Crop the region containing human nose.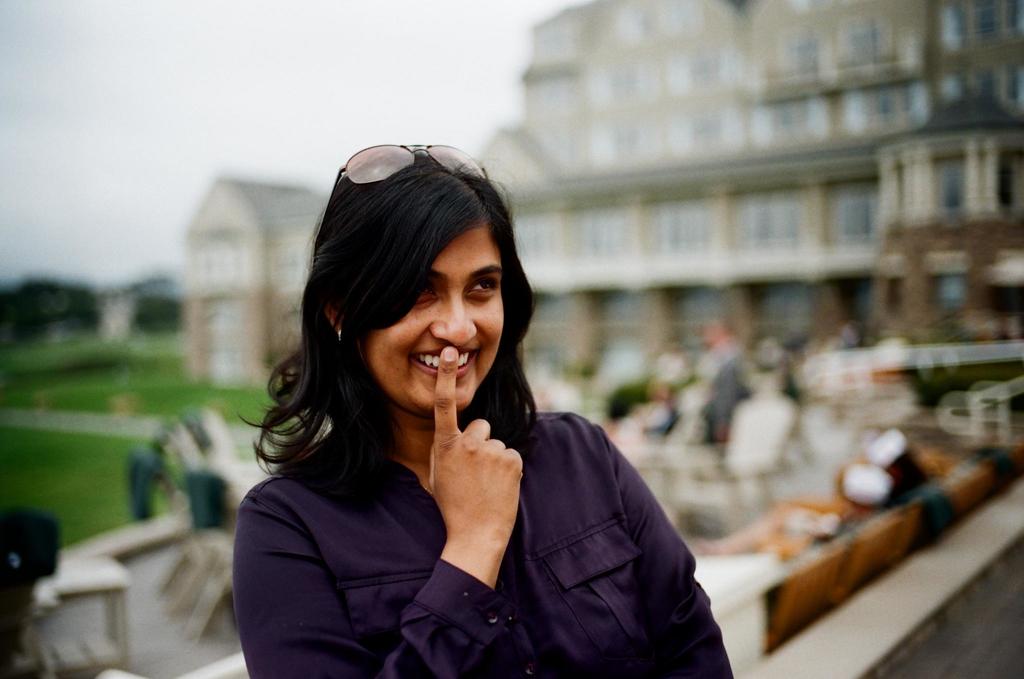
Crop region: pyautogui.locateOnScreen(412, 288, 473, 361).
